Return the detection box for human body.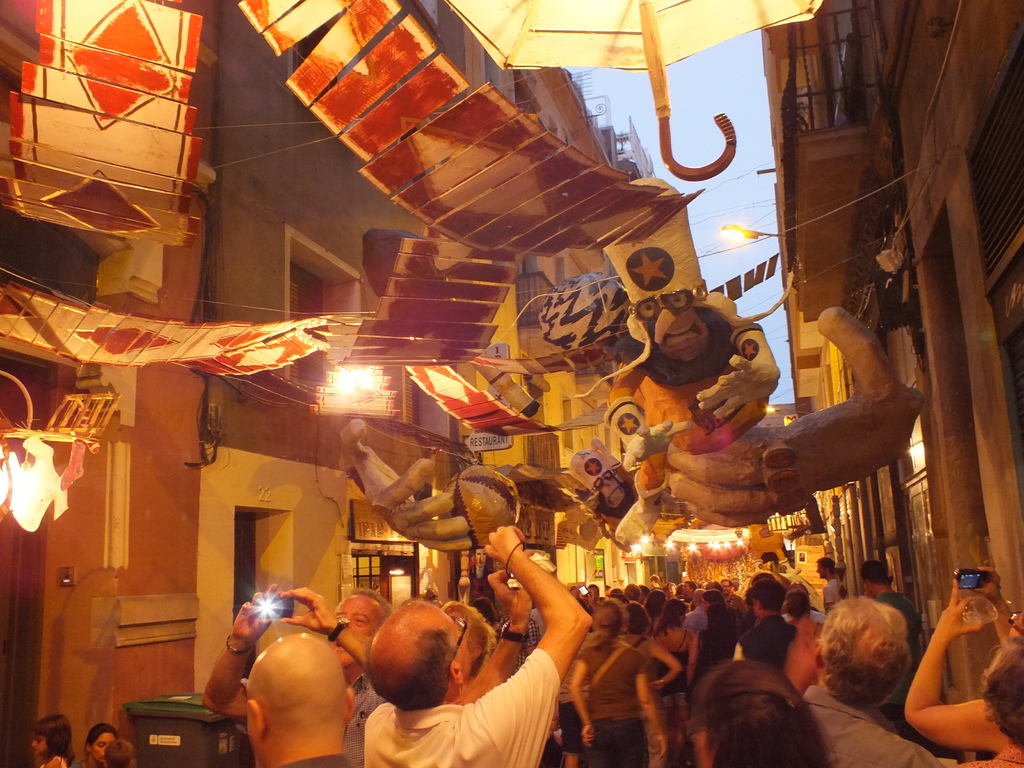
676 604 708 633.
